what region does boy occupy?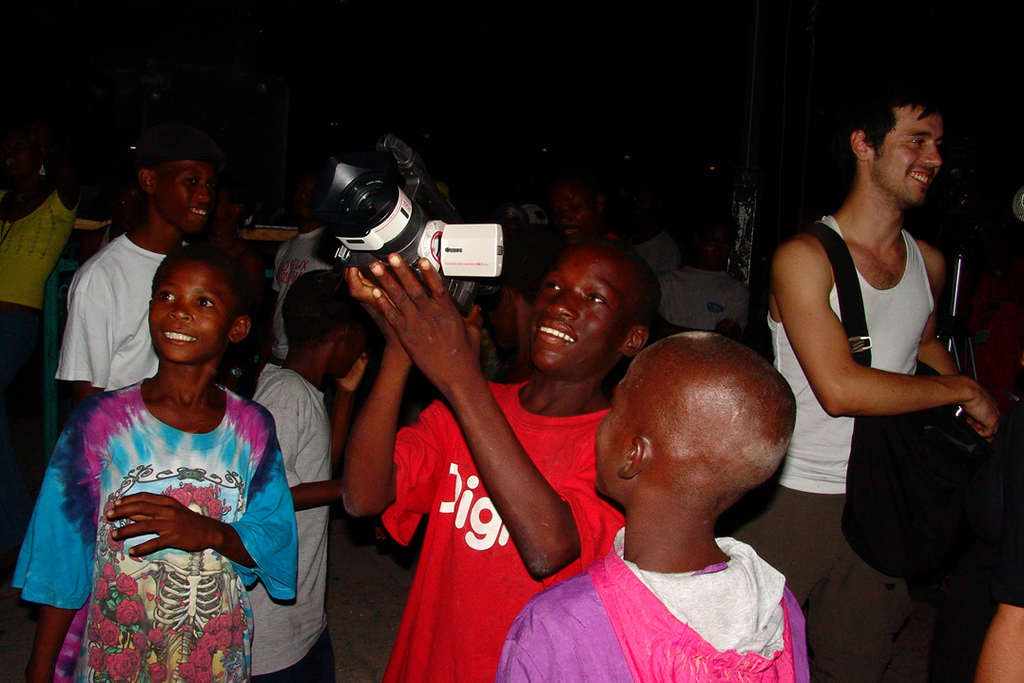
497/334/814/682.
